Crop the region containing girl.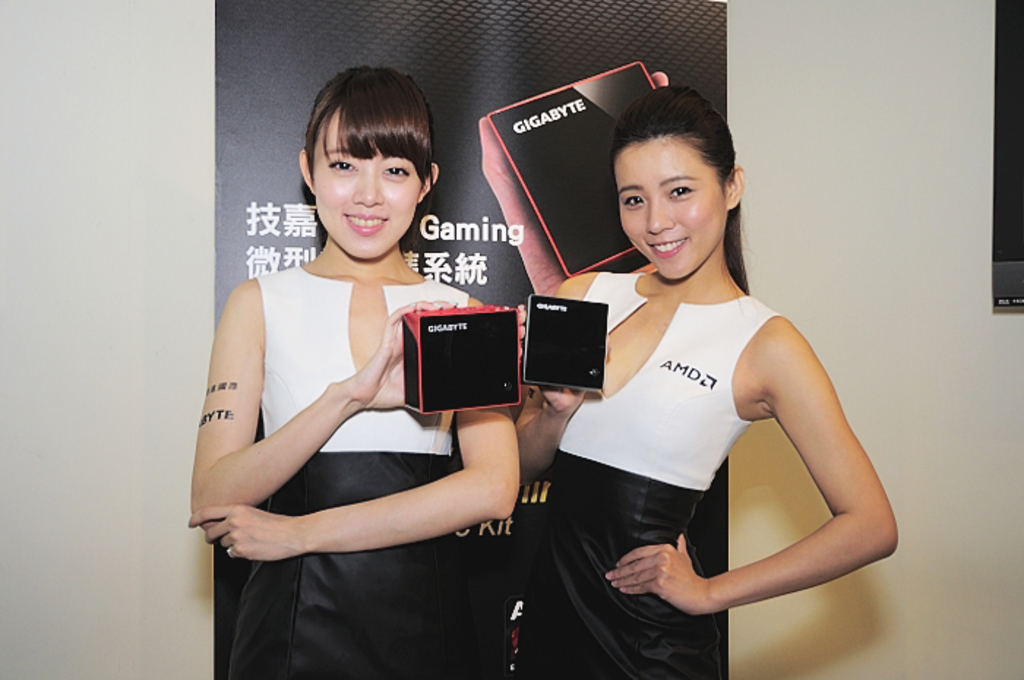
Crop region: <bbox>509, 82, 904, 679</bbox>.
